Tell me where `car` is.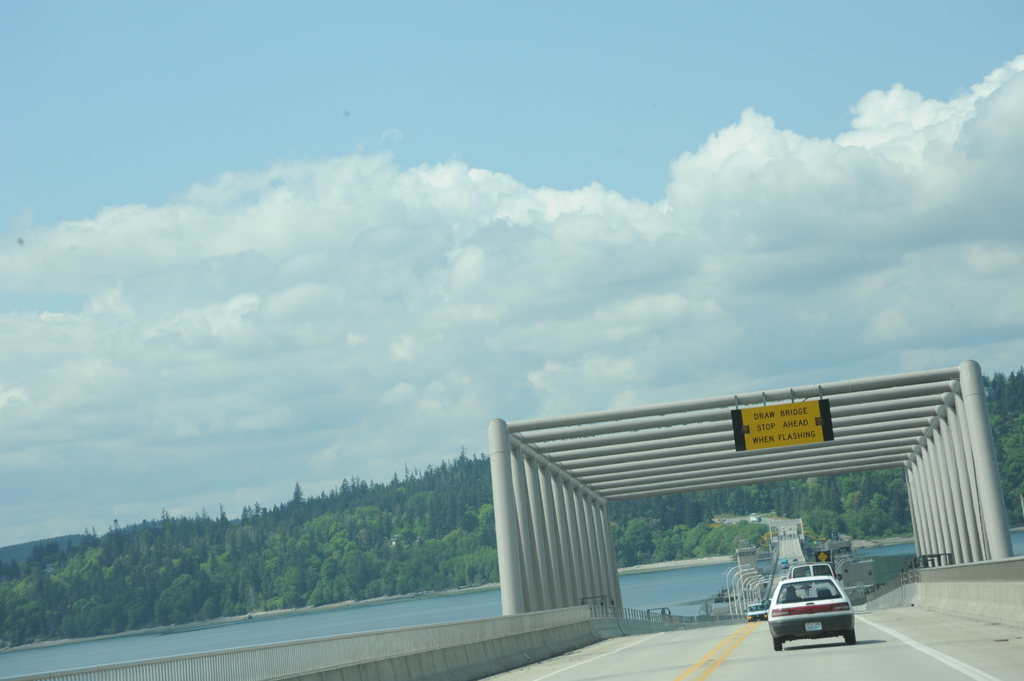
`car` is at bbox=(743, 605, 769, 624).
